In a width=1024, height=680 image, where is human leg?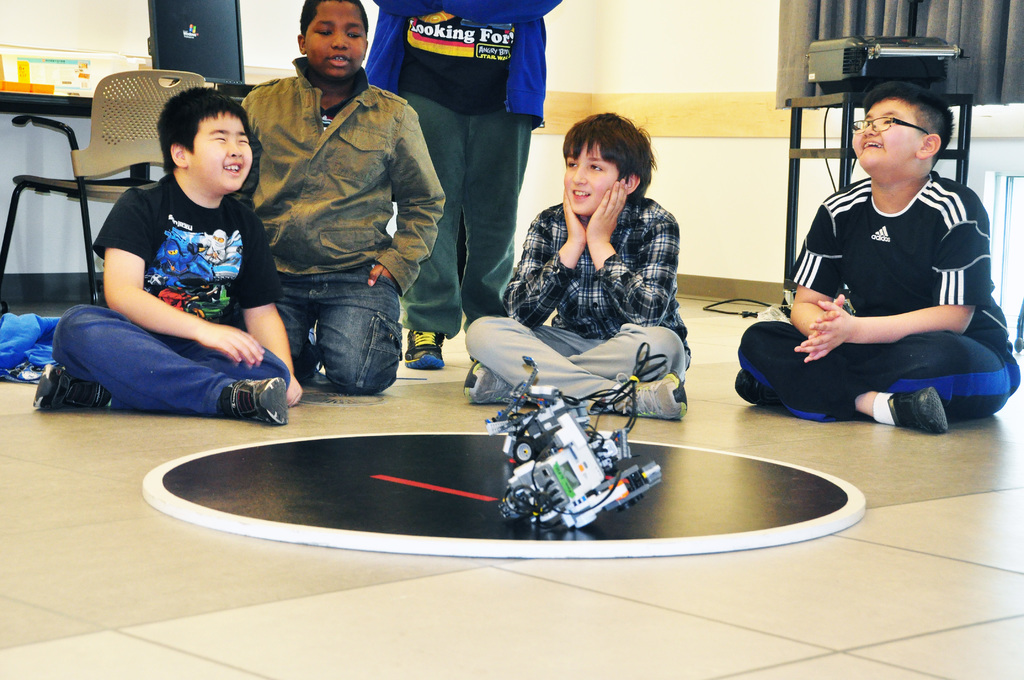
(x1=733, y1=316, x2=1019, y2=432).
